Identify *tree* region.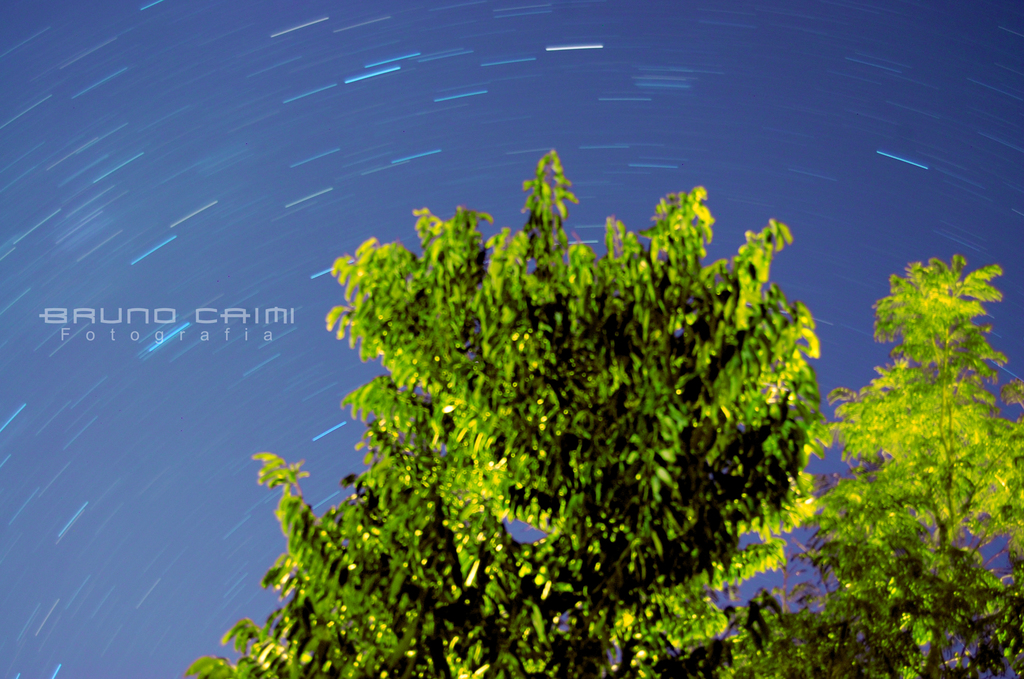
Region: (x1=810, y1=220, x2=1014, y2=638).
